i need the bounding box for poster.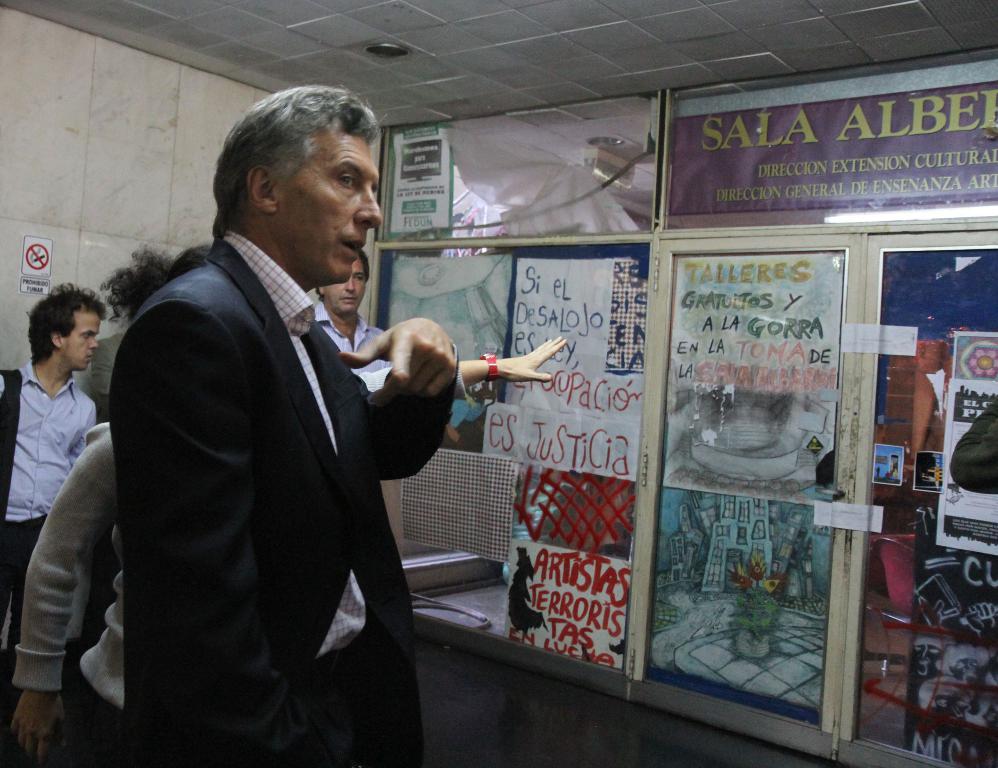
Here it is: x1=504 y1=541 x2=635 y2=672.
